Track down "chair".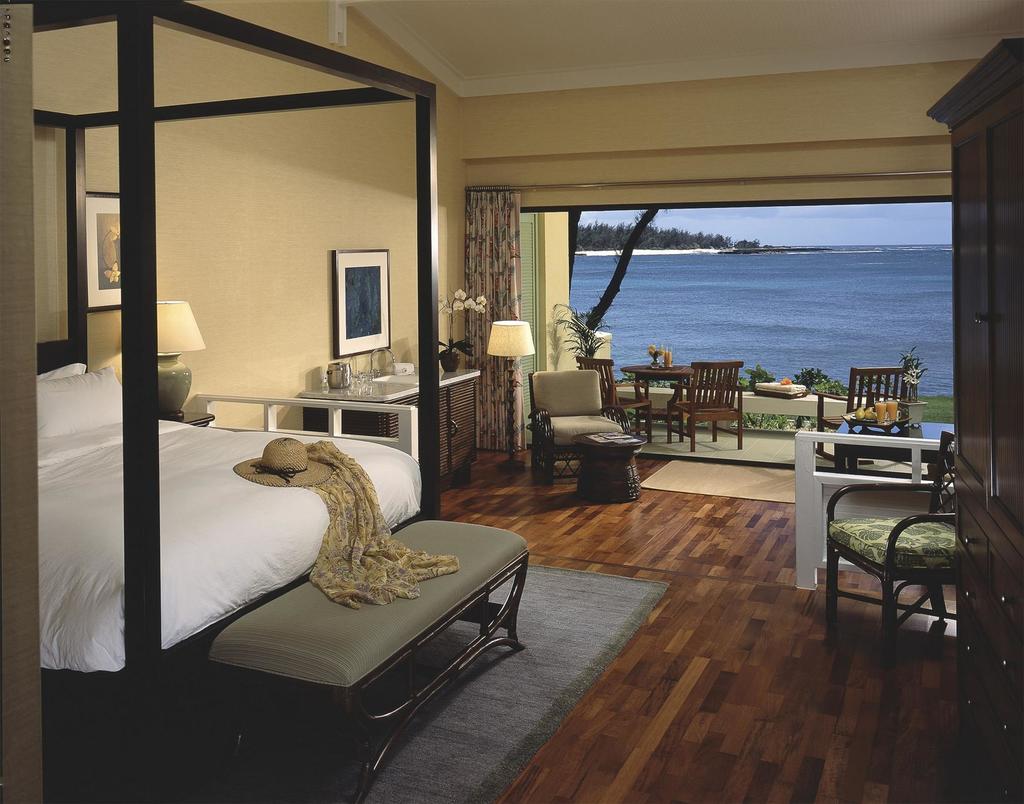
Tracked to [578,356,651,438].
